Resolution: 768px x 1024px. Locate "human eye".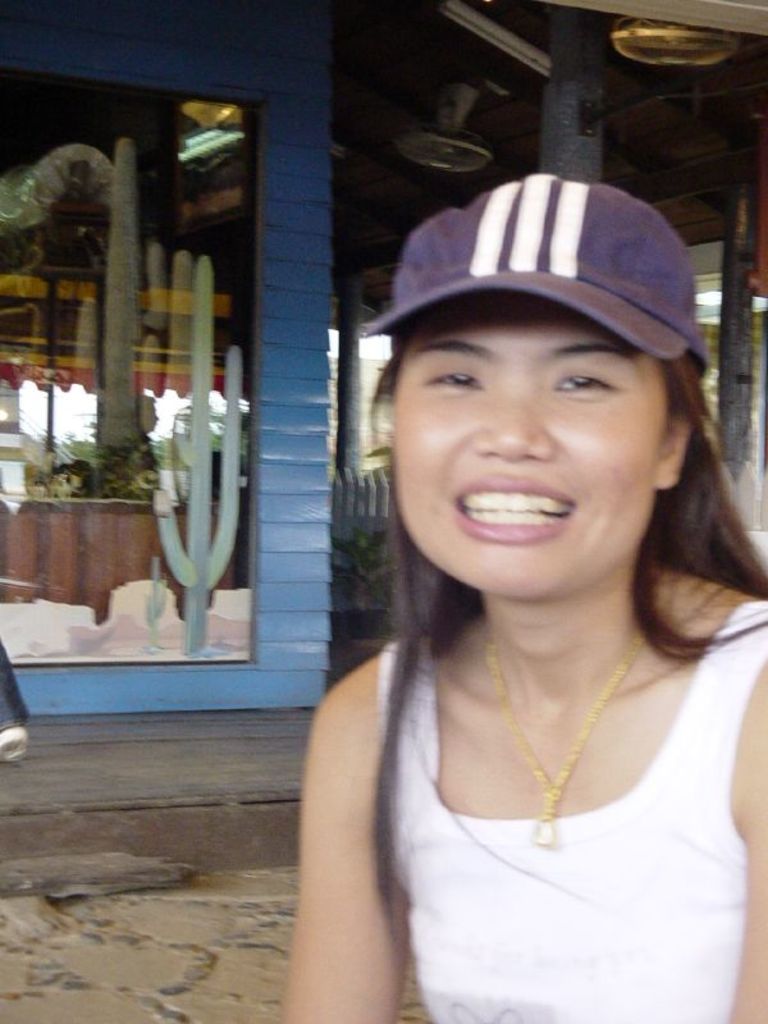
{"x1": 557, "y1": 369, "x2": 616, "y2": 398}.
